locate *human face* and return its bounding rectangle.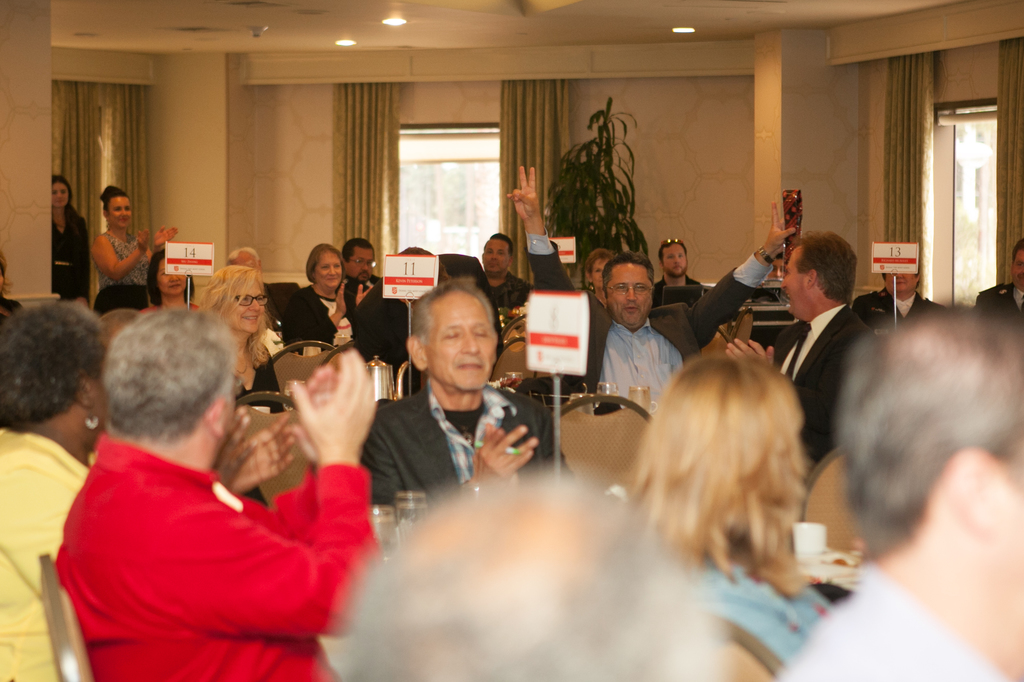
select_region(428, 290, 499, 389).
